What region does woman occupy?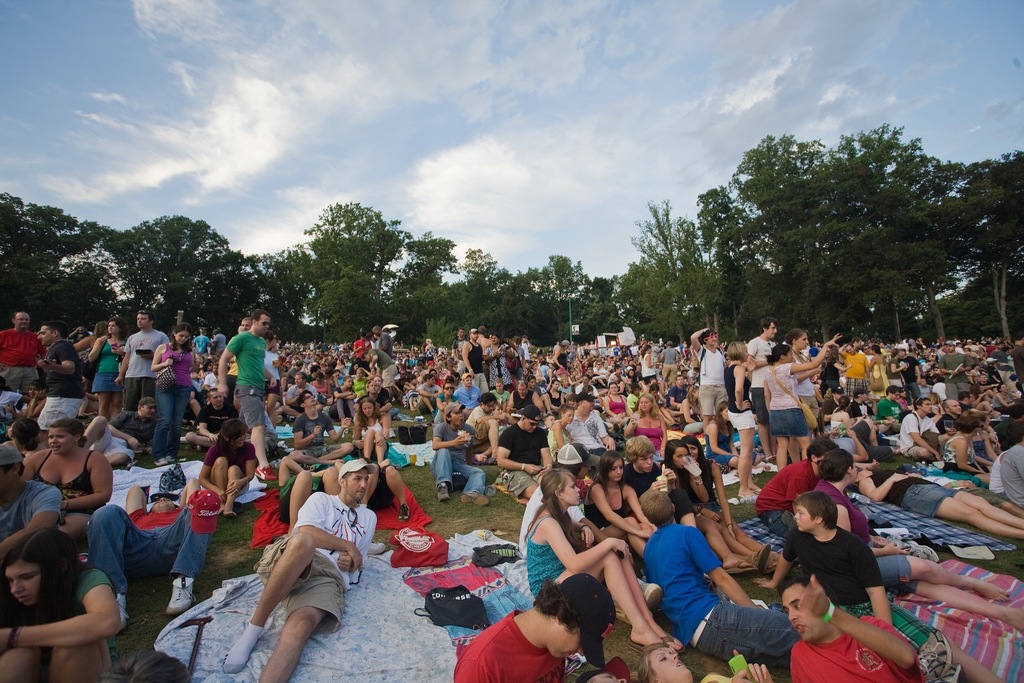
(943,410,988,486).
